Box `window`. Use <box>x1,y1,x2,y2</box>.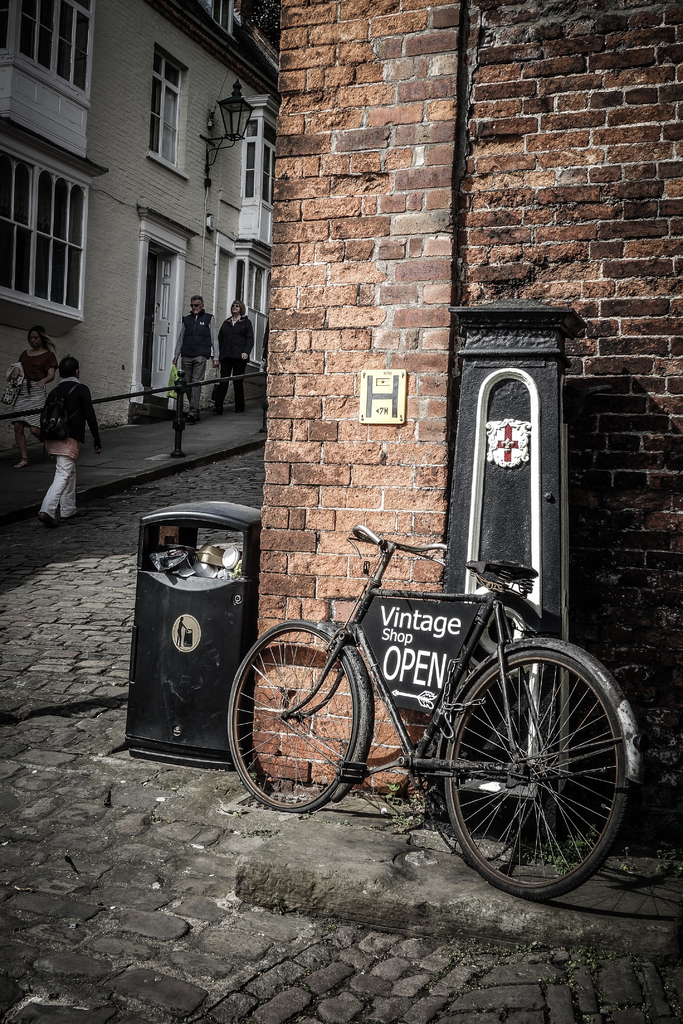
<box>147,39,193,186</box>.
